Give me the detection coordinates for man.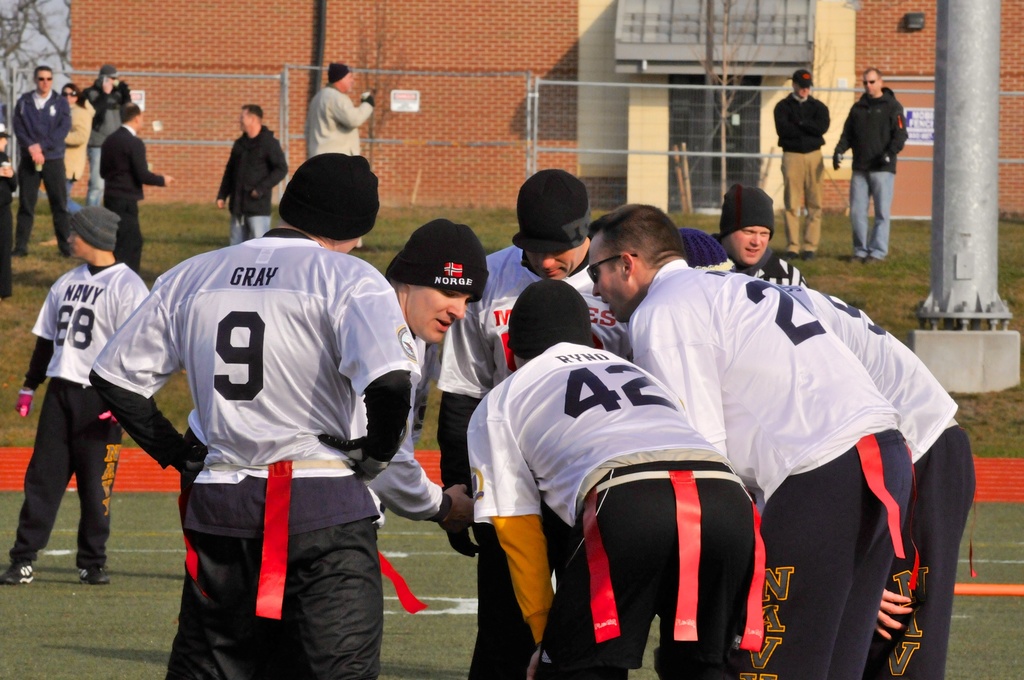
84/67/138/203.
